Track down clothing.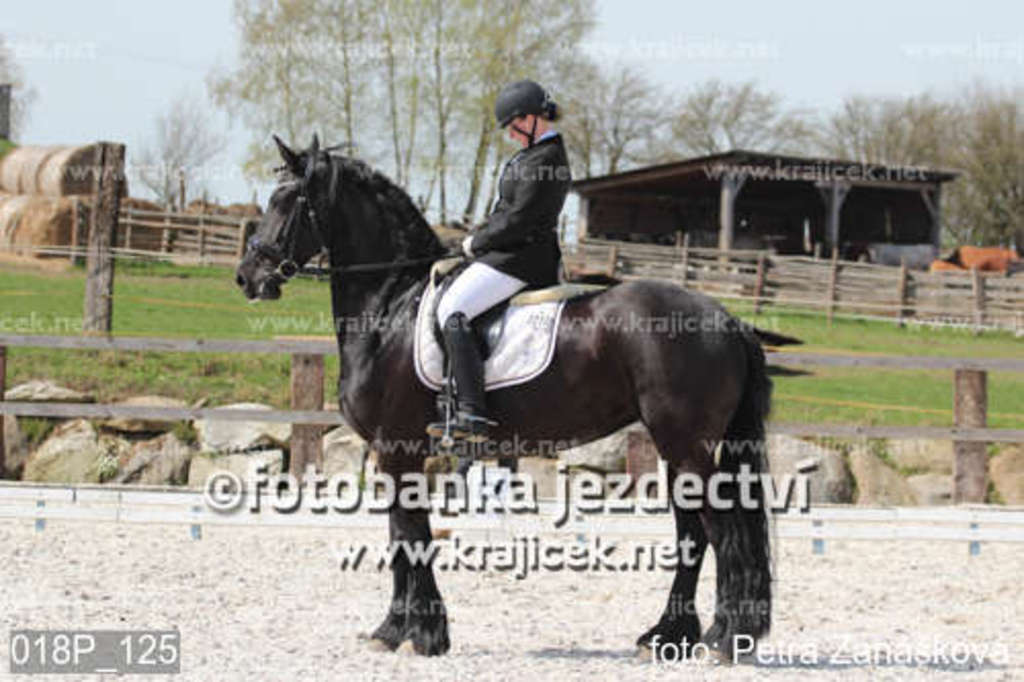
Tracked to 442, 133, 571, 408.
